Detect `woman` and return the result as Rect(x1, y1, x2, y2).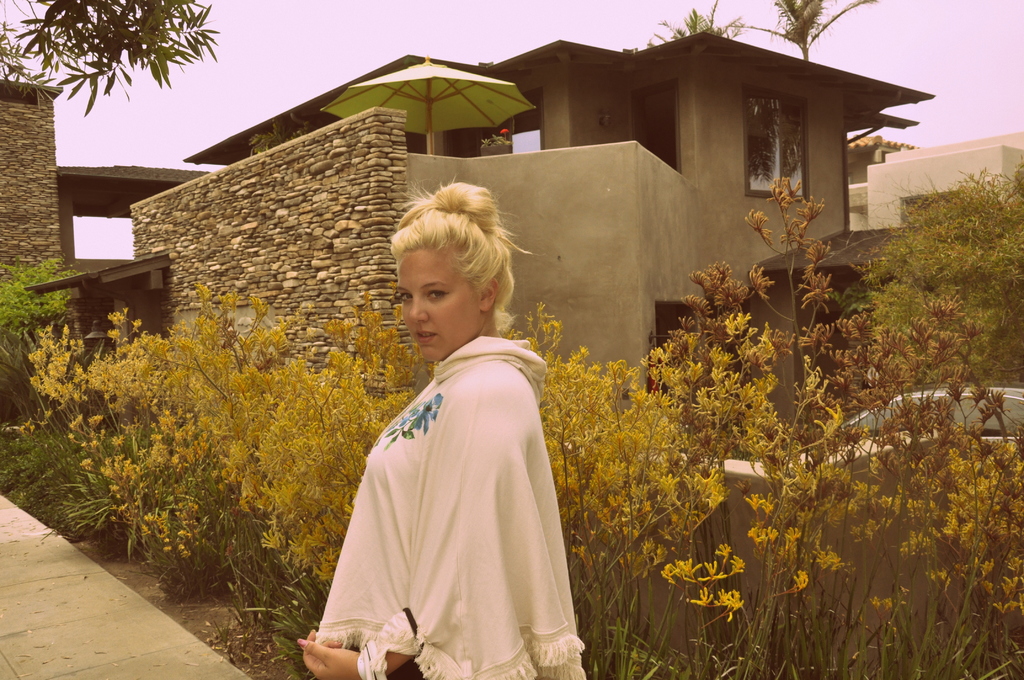
Rect(307, 182, 588, 679).
